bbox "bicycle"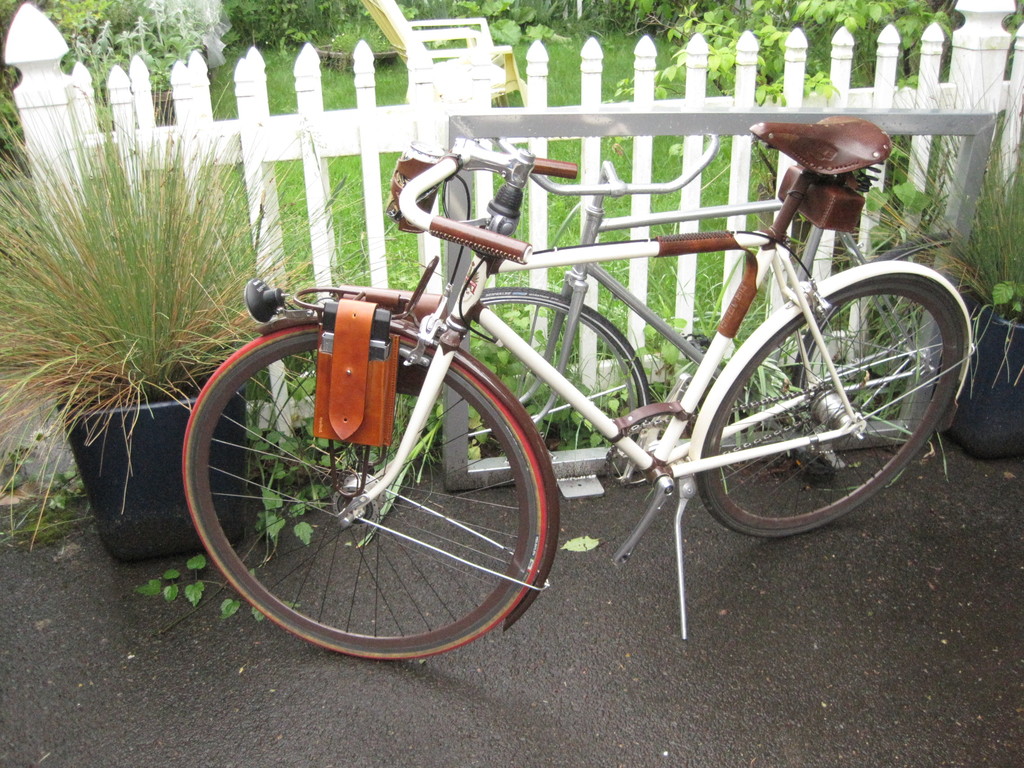
rect(472, 131, 1001, 451)
